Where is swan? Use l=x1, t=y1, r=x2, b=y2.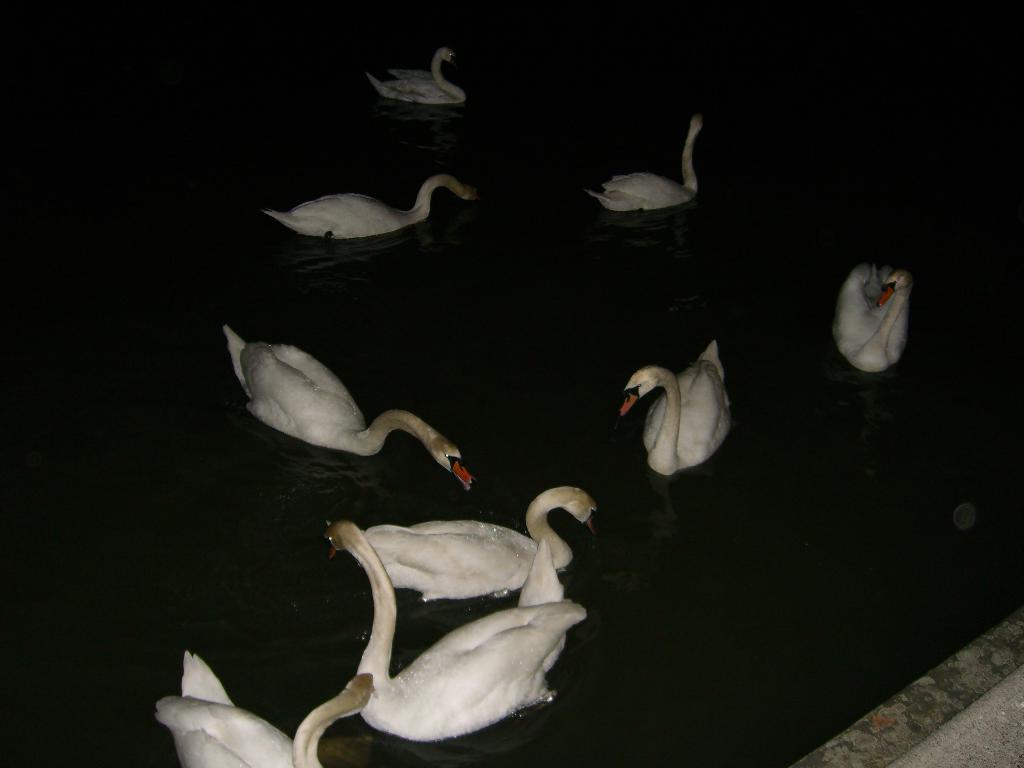
l=266, t=172, r=472, b=241.
